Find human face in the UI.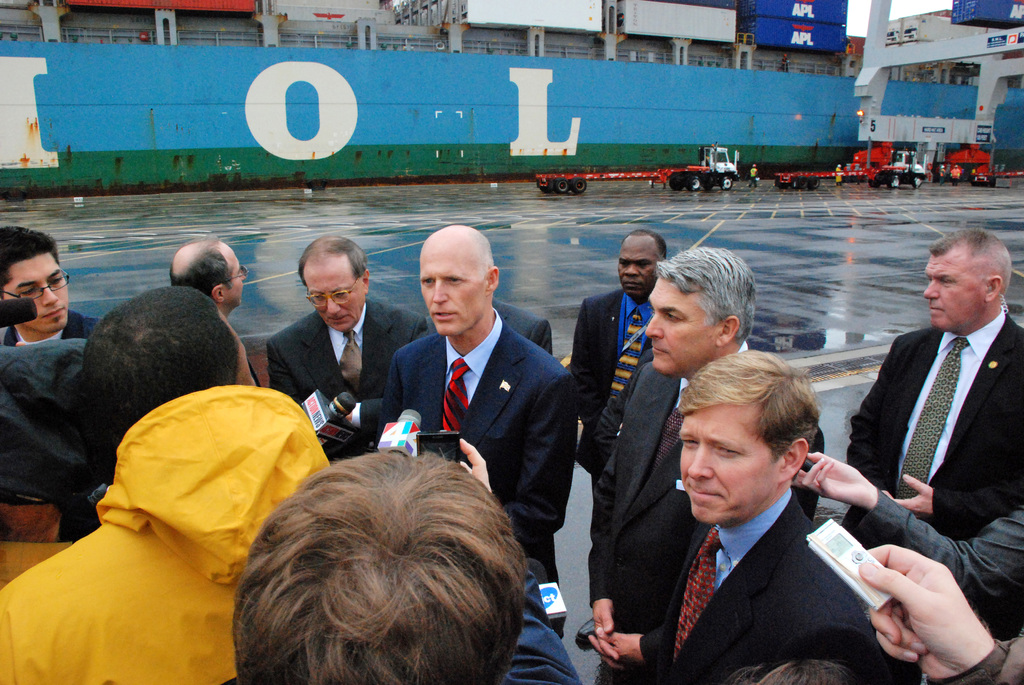
UI element at {"left": 647, "top": 276, "right": 701, "bottom": 370}.
